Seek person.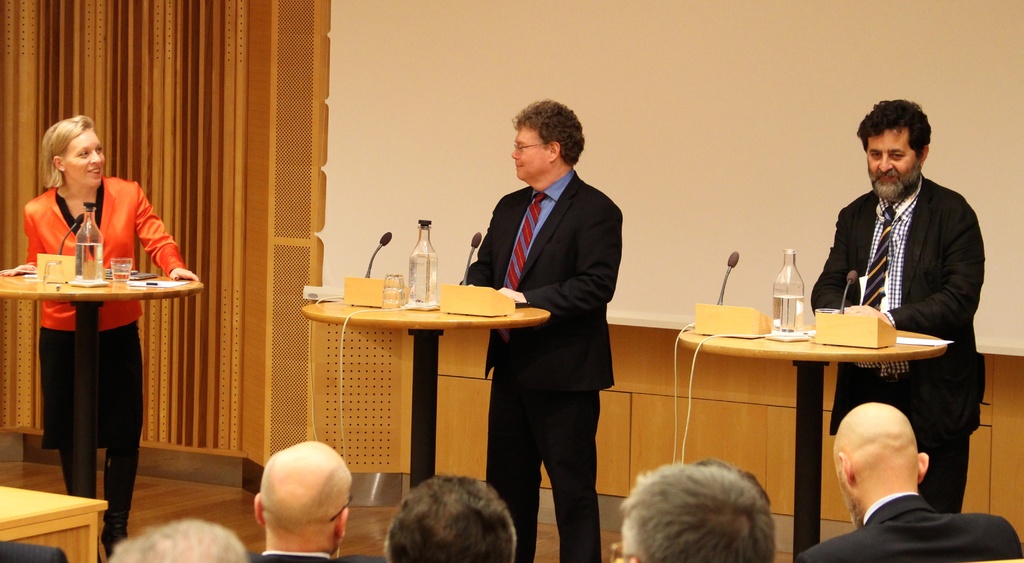
(793, 396, 1023, 559).
